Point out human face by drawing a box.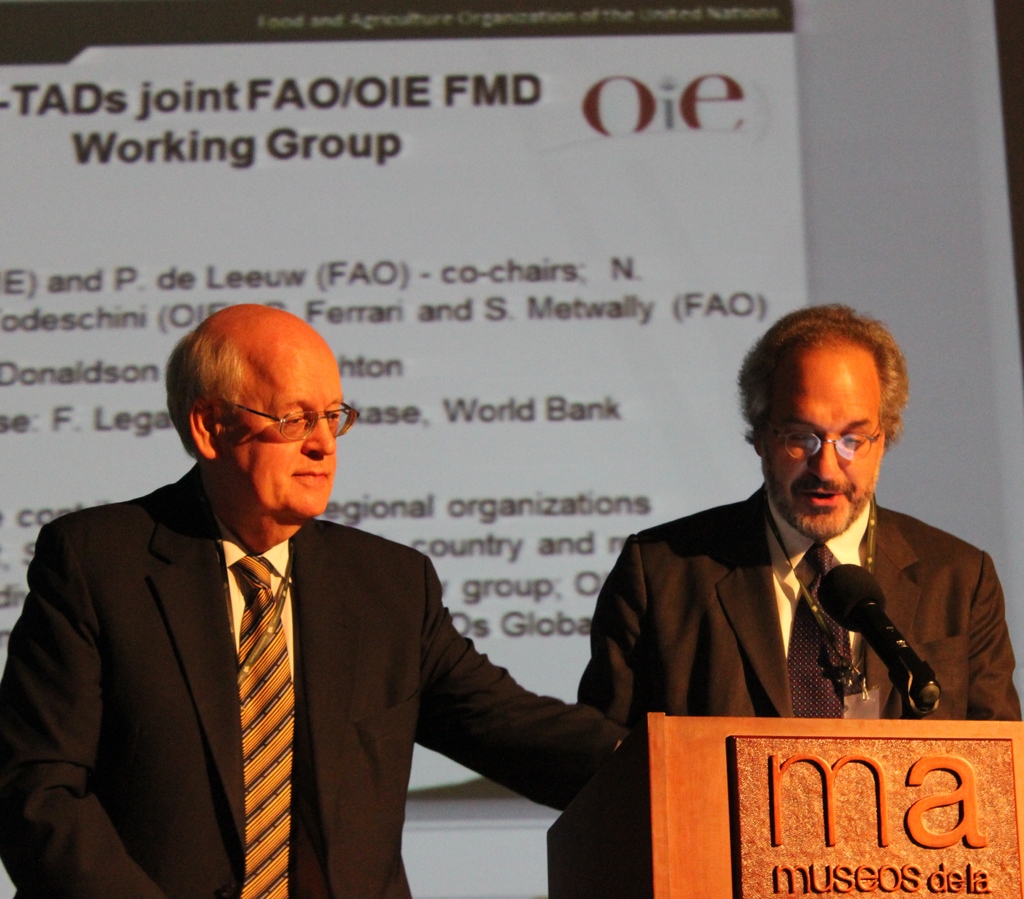
(left=223, top=325, right=339, bottom=526).
